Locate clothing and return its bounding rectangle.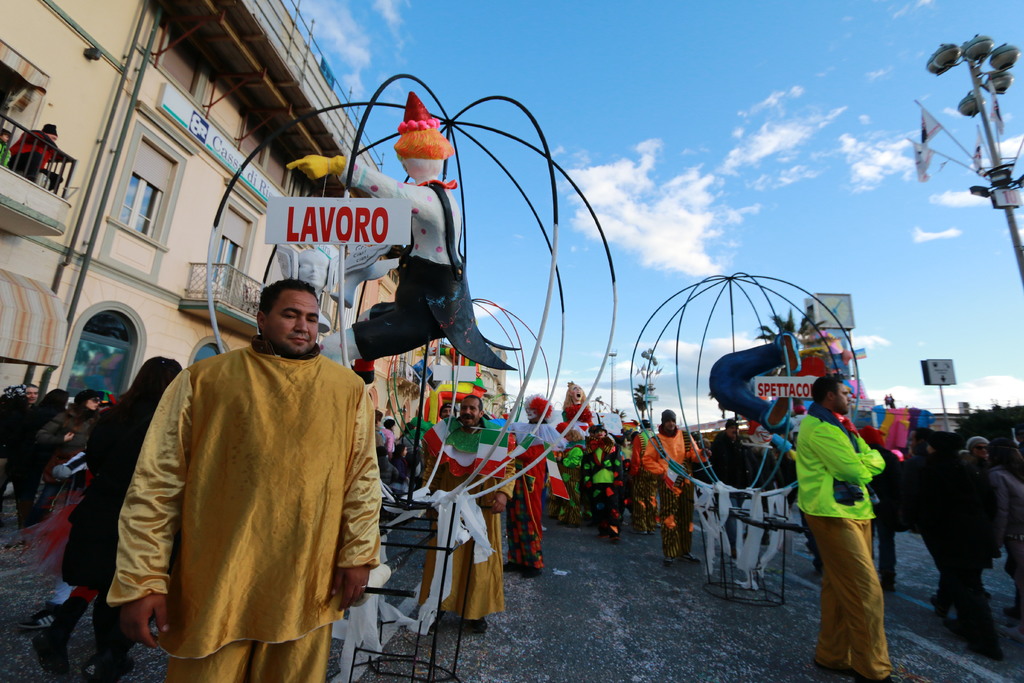
crop(83, 395, 147, 583).
